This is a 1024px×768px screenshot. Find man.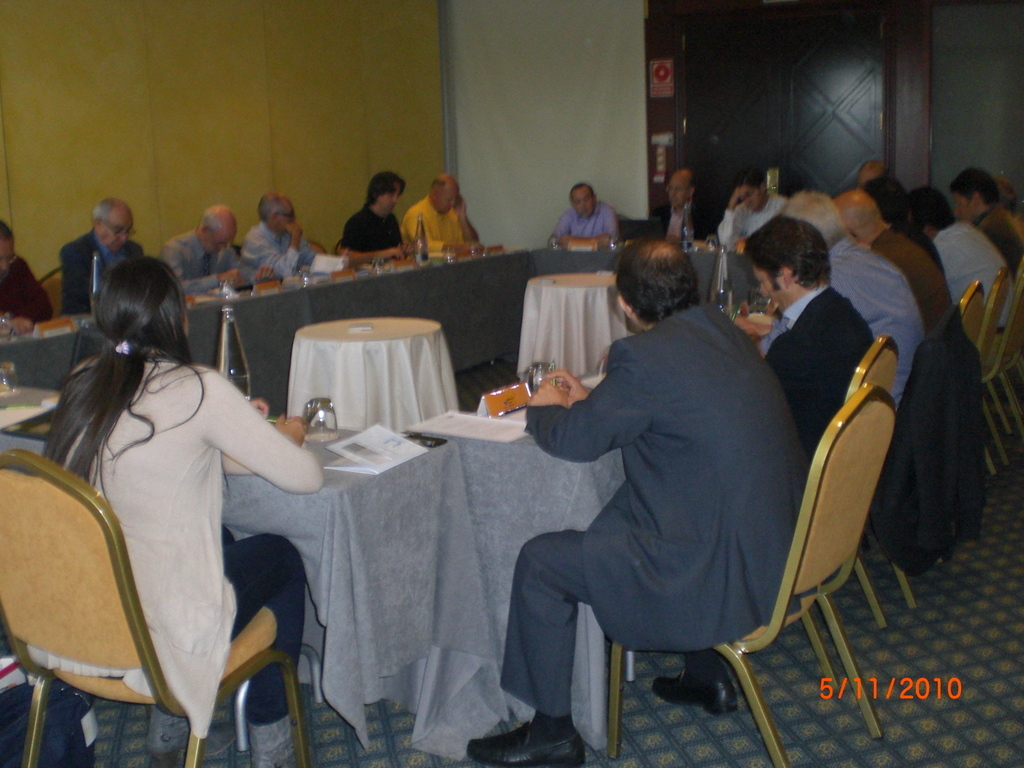
Bounding box: (left=406, top=176, right=488, bottom=255).
